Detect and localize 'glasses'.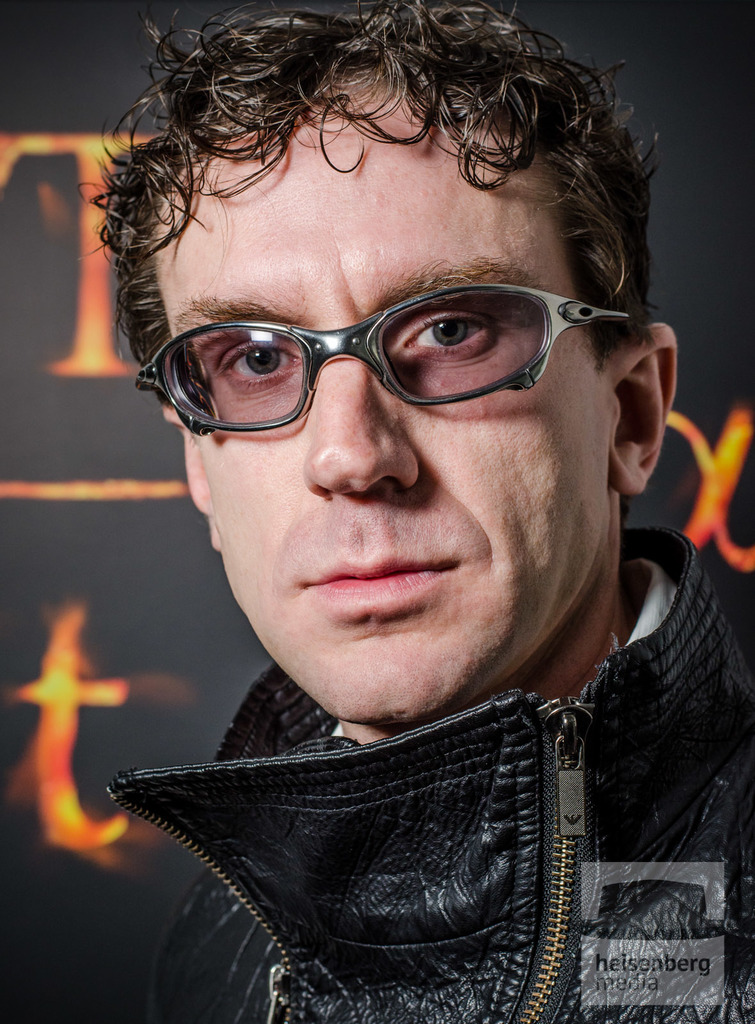
Localized at (x1=131, y1=273, x2=652, y2=440).
